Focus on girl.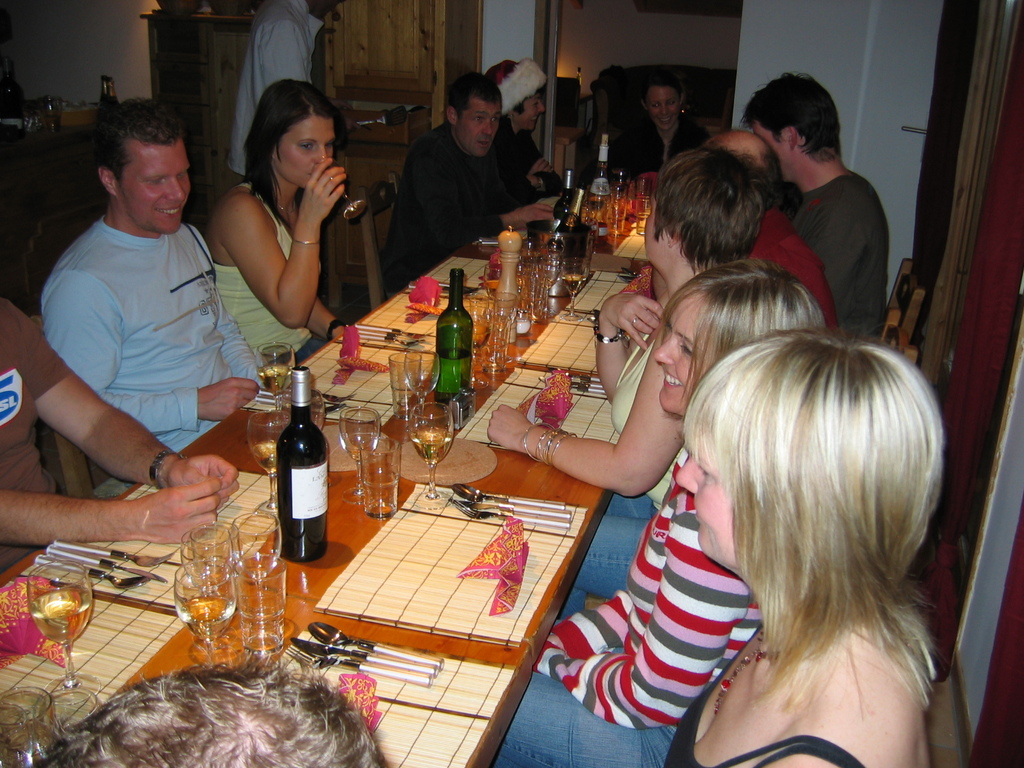
Focused at 199 76 349 383.
